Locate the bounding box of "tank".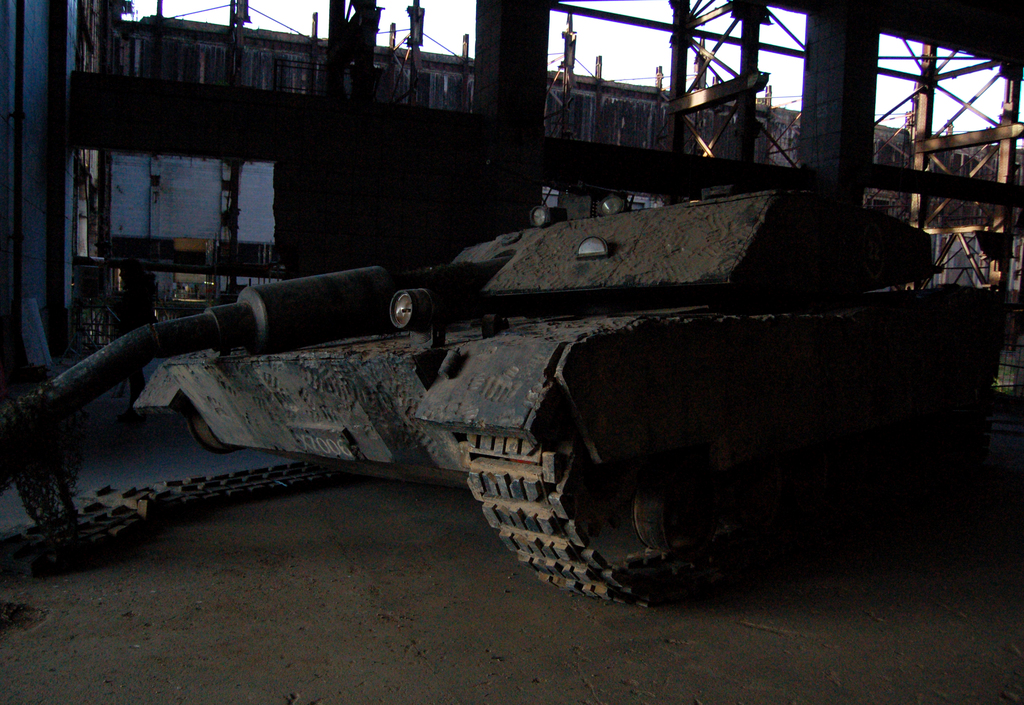
Bounding box: <region>0, 183, 1010, 603</region>.
